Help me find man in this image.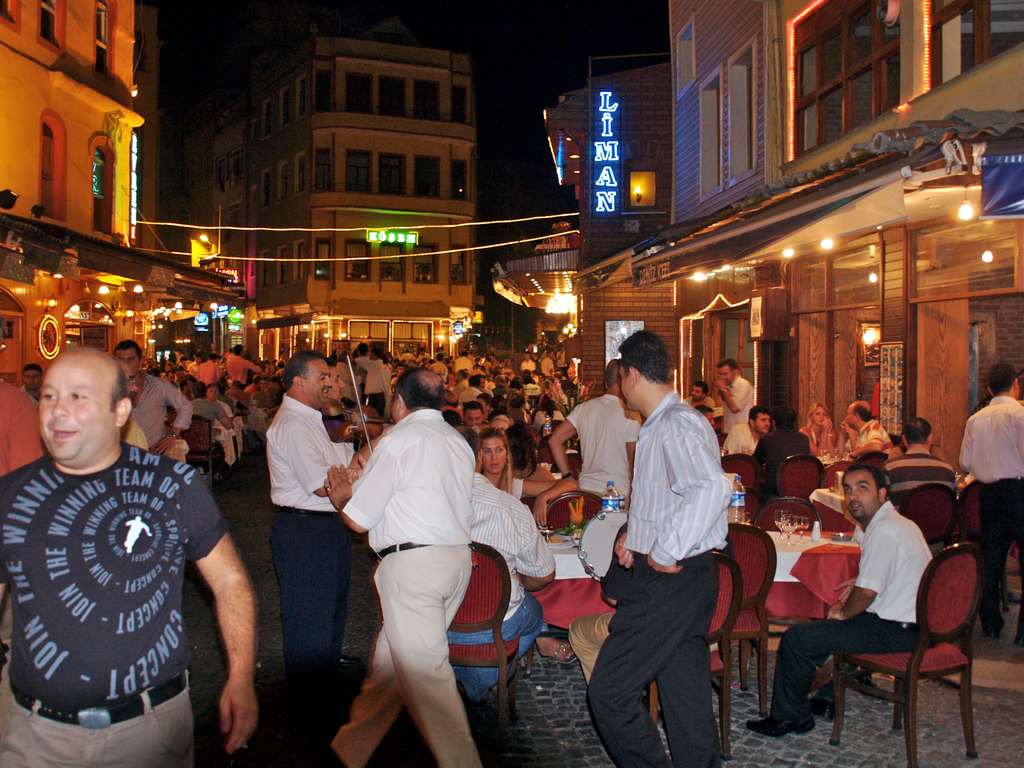
Found it: {"left": 717, "top": 401, "right": 778, "bottom": 465}.
